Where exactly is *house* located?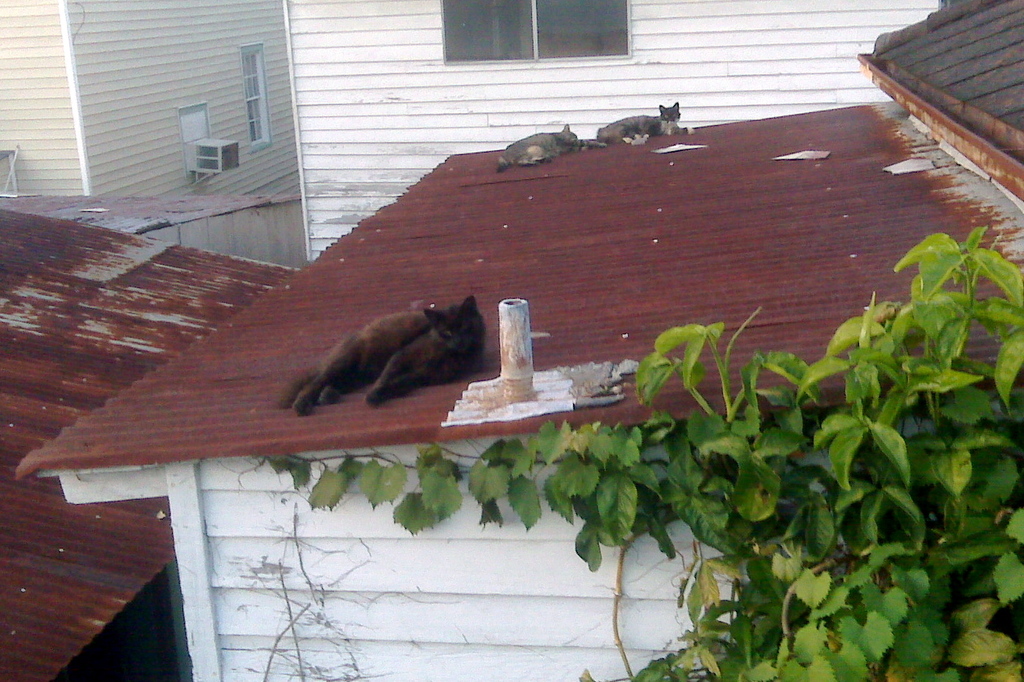
Its bounding box is [3,192,315,681].
